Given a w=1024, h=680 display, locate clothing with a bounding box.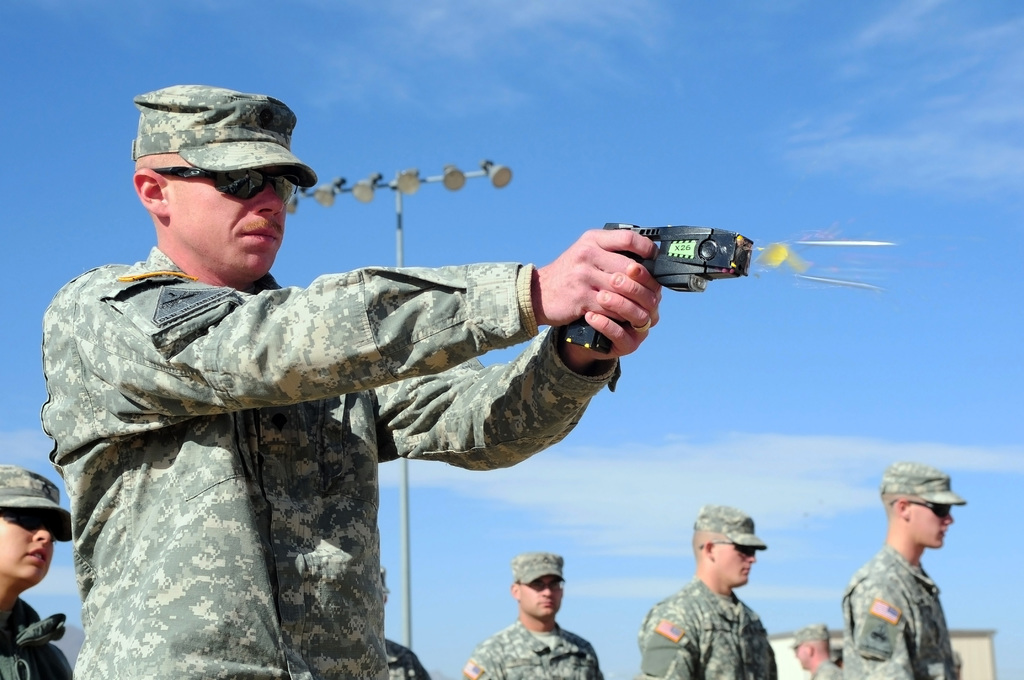
Located: [843, 550, 960, 679].
